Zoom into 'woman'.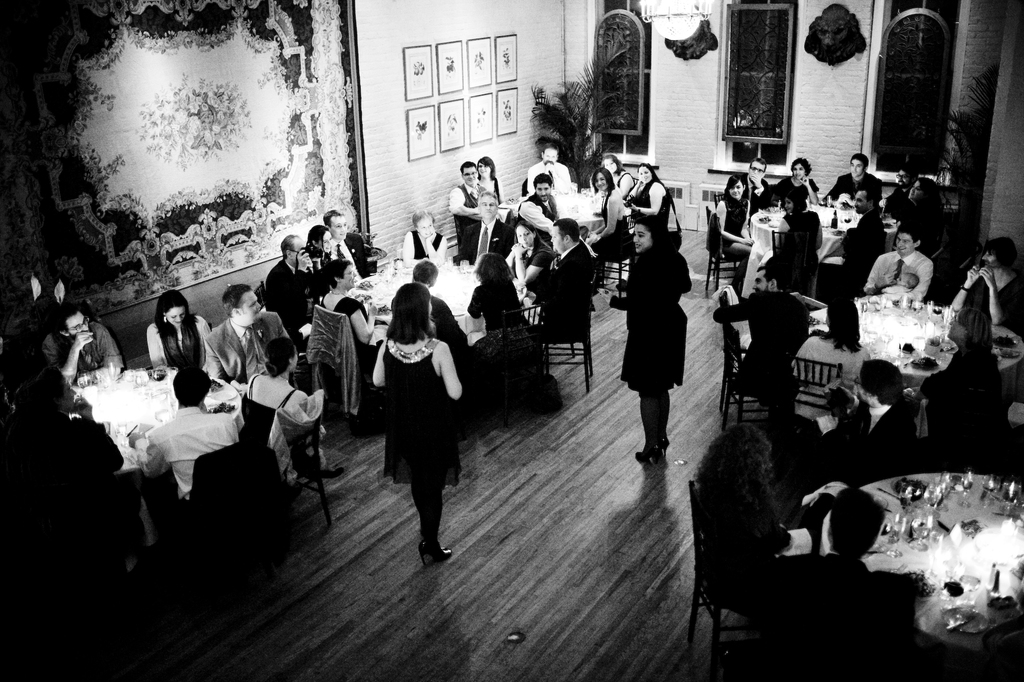
Zoom target: l=927, t=292, r=1017, b=462.
